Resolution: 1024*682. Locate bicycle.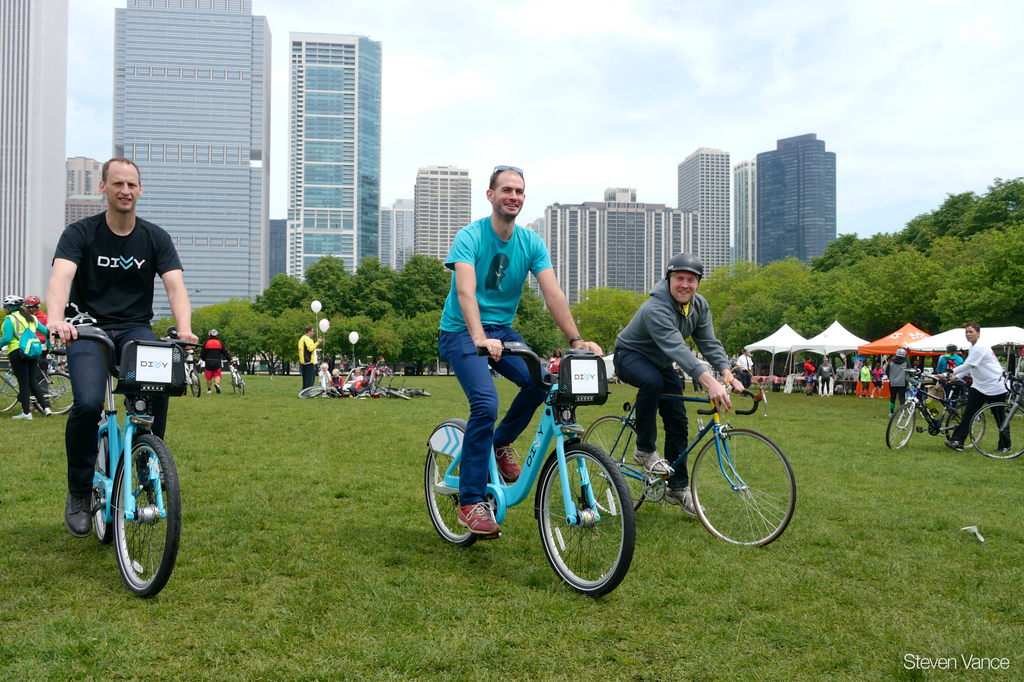
<region>368, 375, 396, 399</region>.
